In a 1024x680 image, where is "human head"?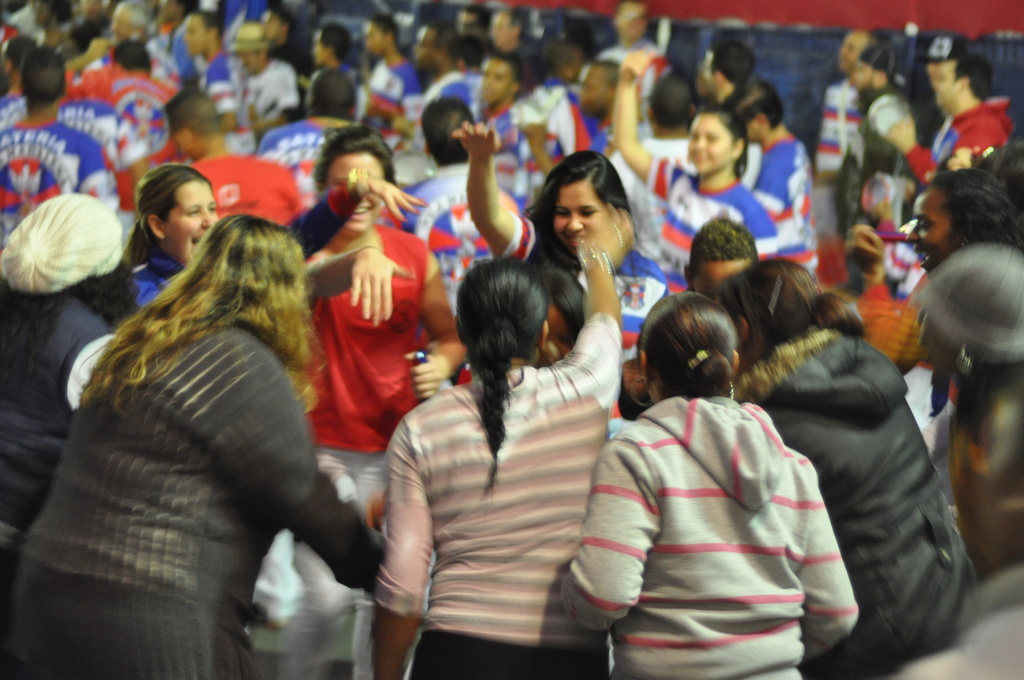
box=[689, 106, 746, 176].
